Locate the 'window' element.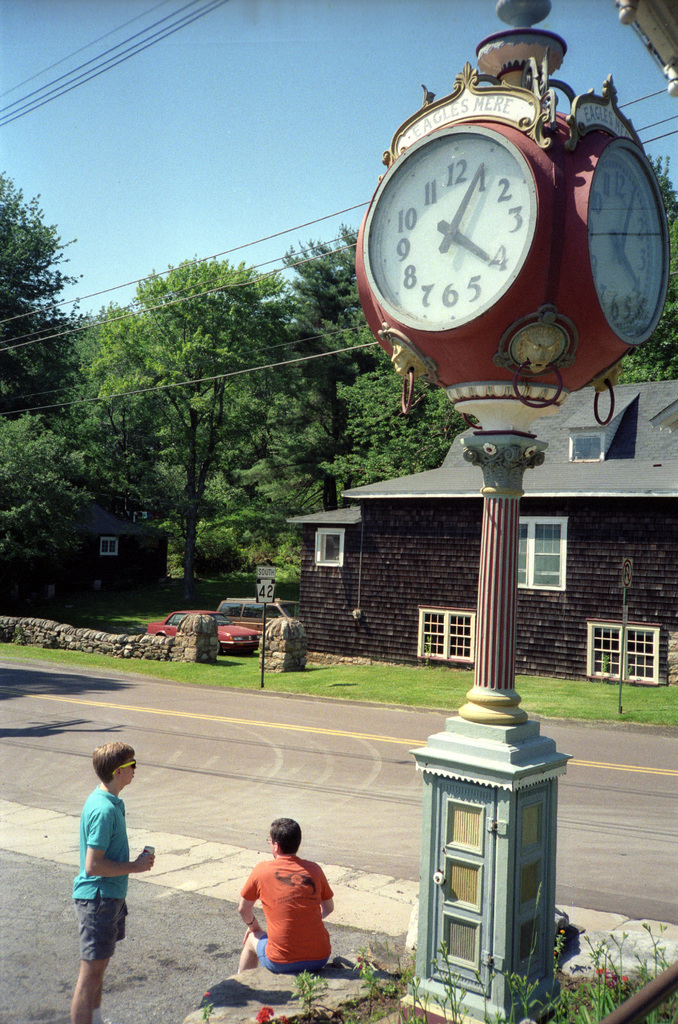
Element bbox: crop(502, 511, 574, 599).
